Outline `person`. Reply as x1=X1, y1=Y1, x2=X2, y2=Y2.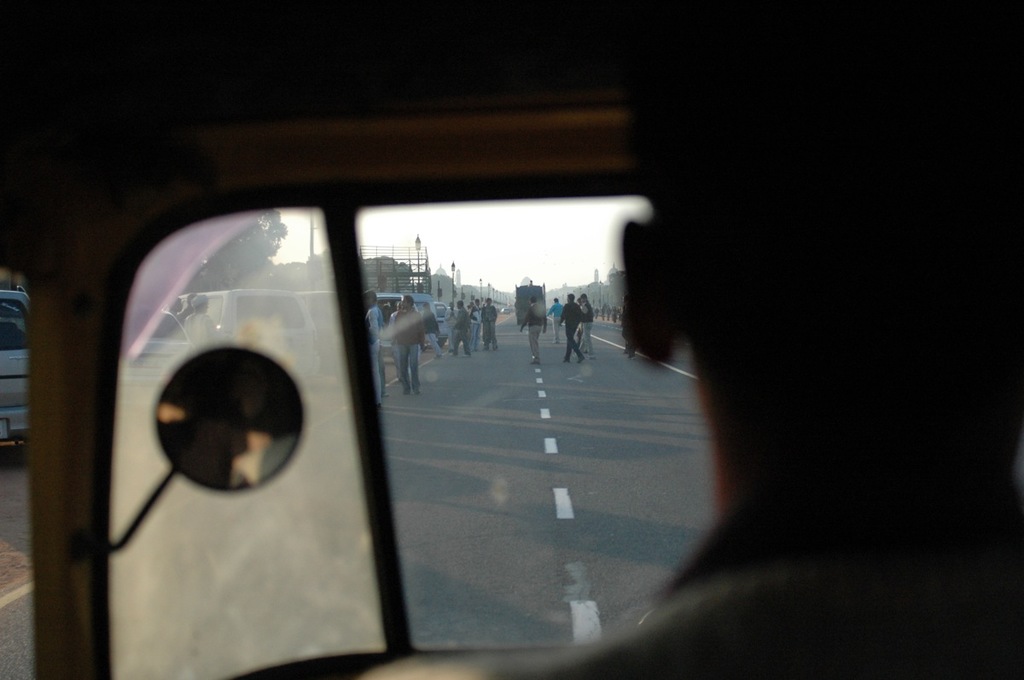
x1=389, y1=300, x2=410, y2=381.
